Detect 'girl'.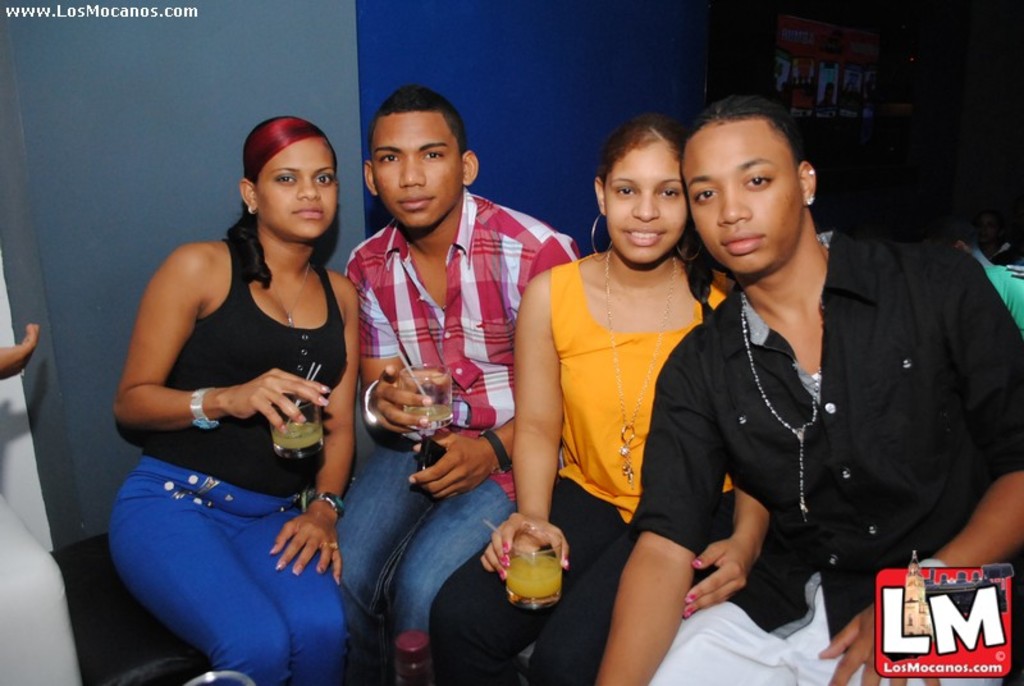
Detected at [left=422, top=116, right=769, bottom=685].
